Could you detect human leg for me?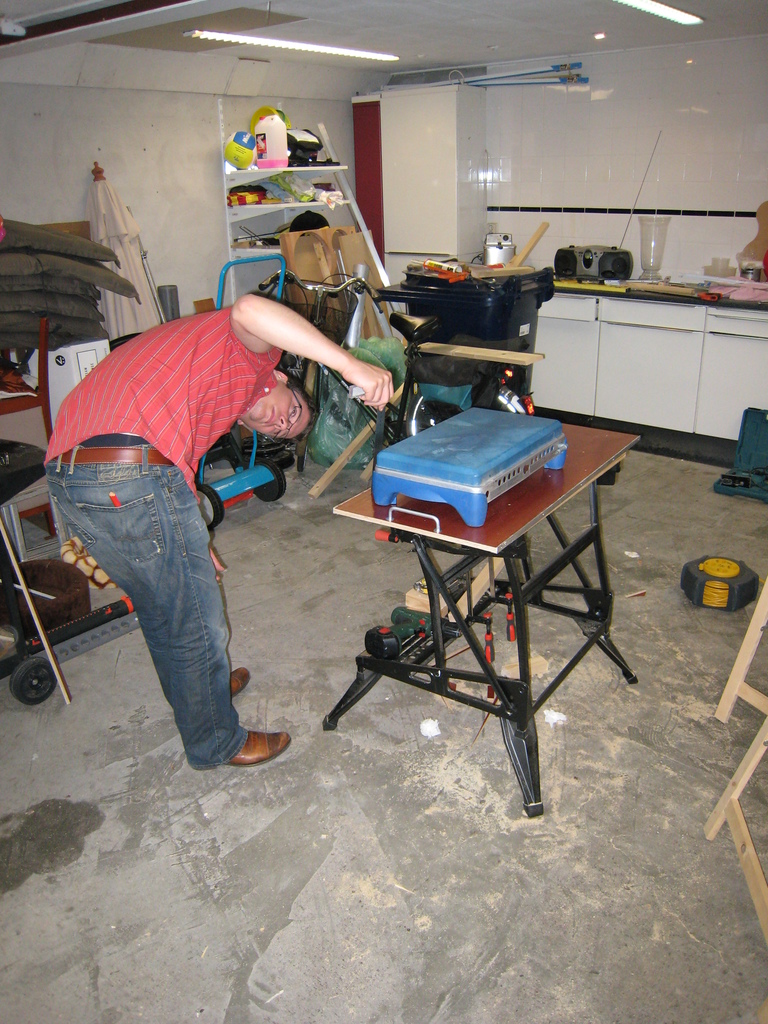
Detection result: rect(64, 459, 293, 764).
